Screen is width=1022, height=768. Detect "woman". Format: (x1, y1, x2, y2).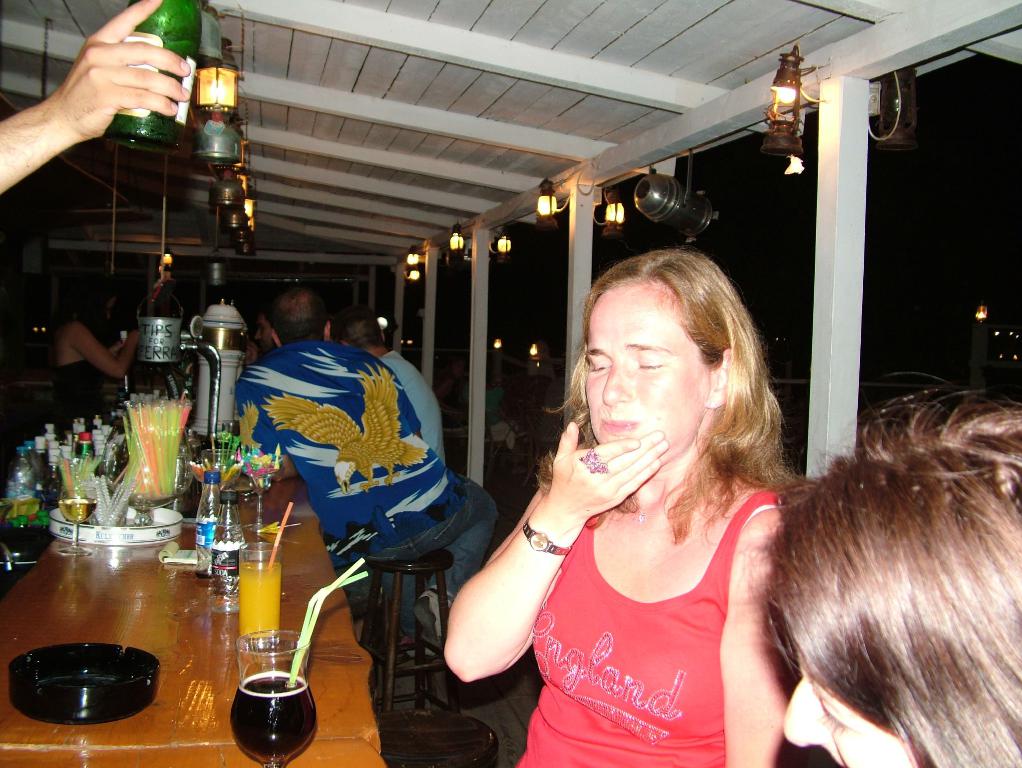
(729, 368, 1021, 767).
